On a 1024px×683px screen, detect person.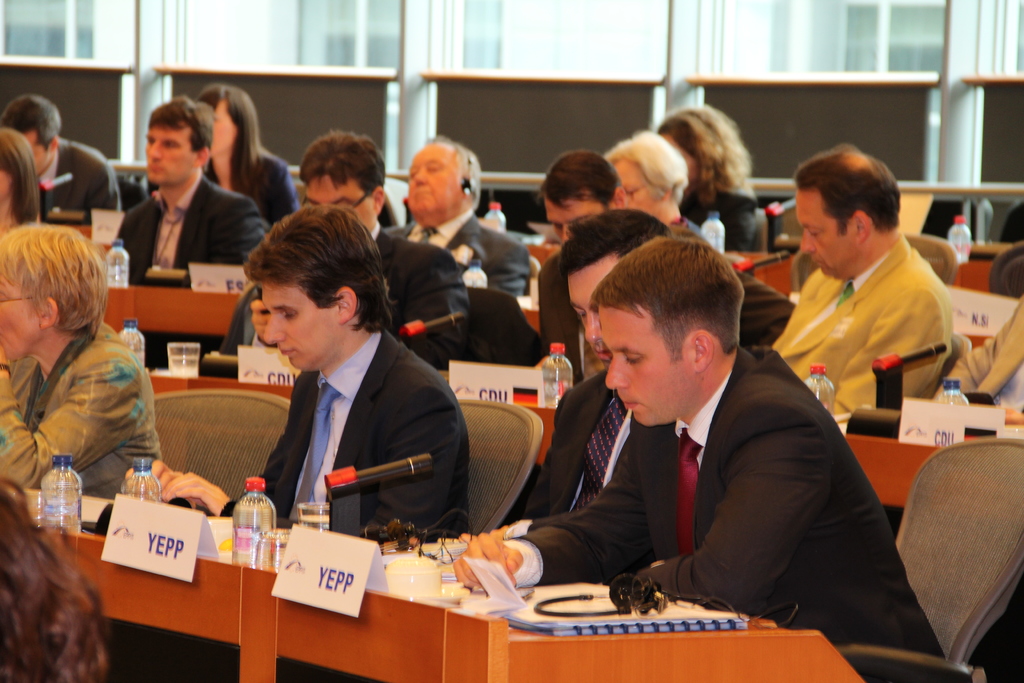
locate(458, 211, 669, 541).
